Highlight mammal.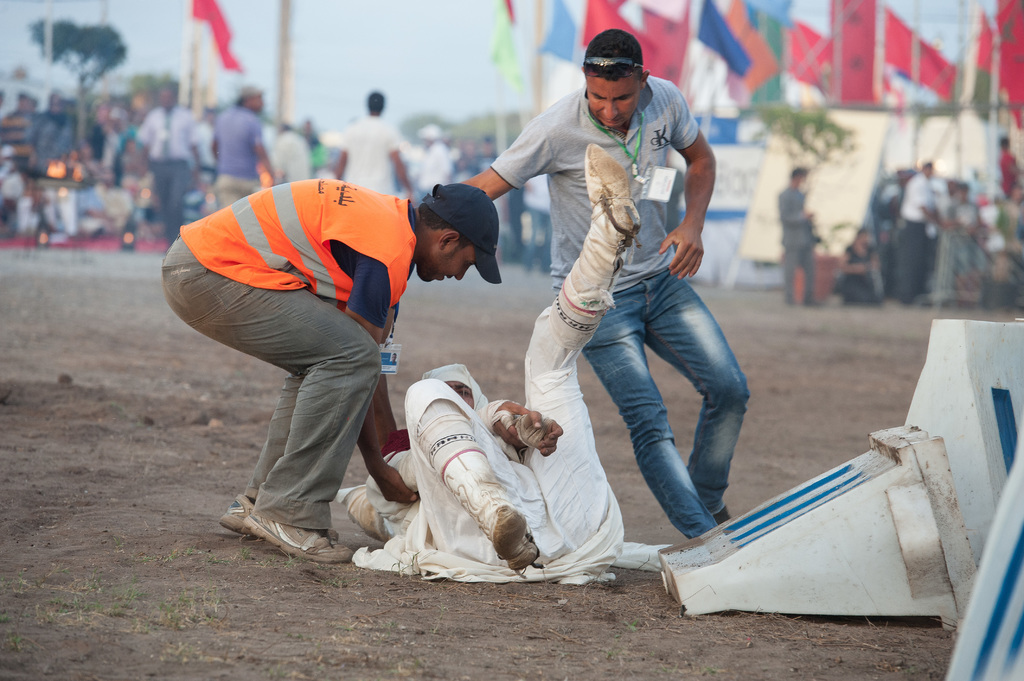
Highlighted region: 458, 30, 750, 540.
